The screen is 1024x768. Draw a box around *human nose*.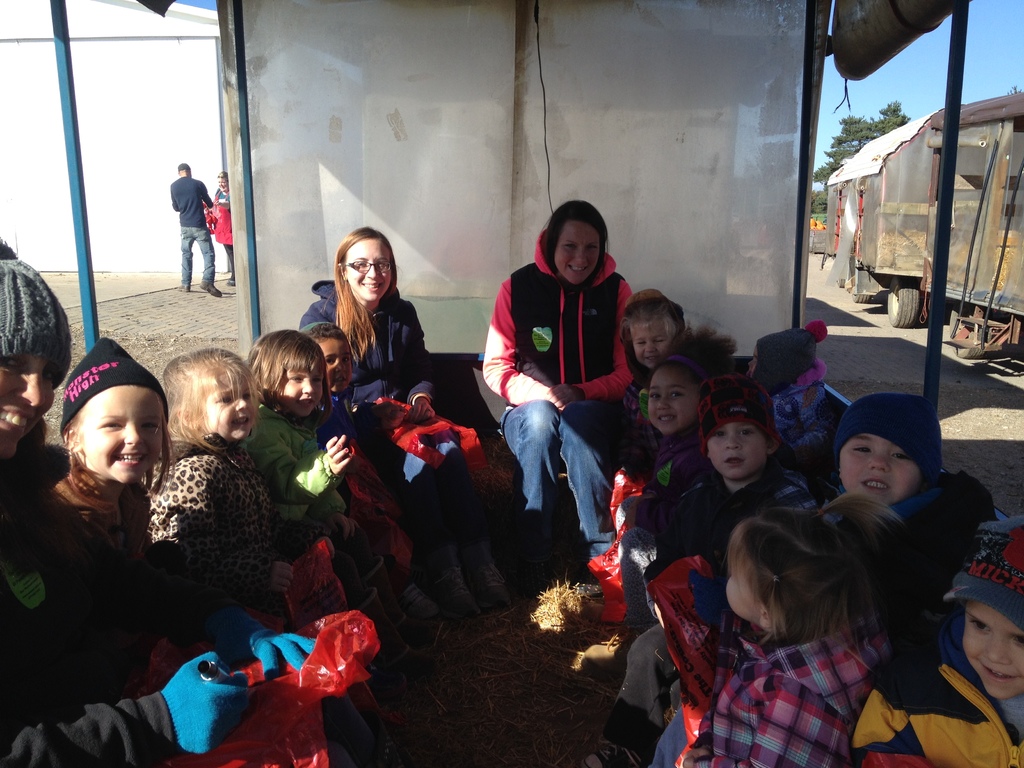
box=[124, 426, 145, 447].
